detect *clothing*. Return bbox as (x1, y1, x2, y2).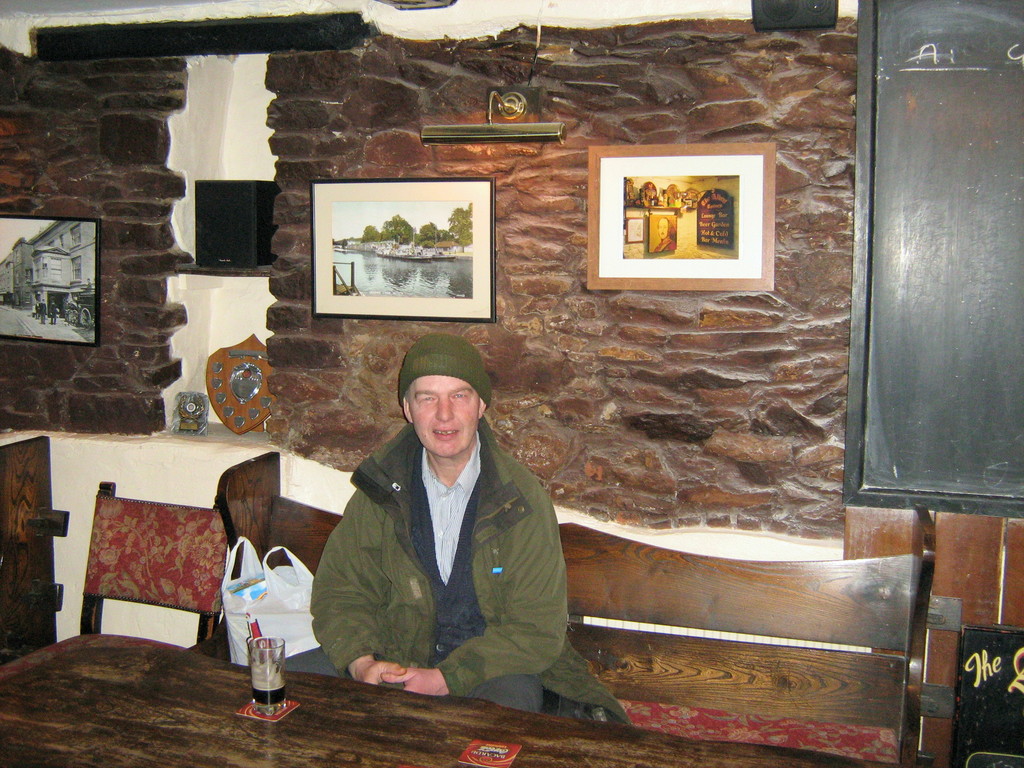
(652, 234, 675, 253).
